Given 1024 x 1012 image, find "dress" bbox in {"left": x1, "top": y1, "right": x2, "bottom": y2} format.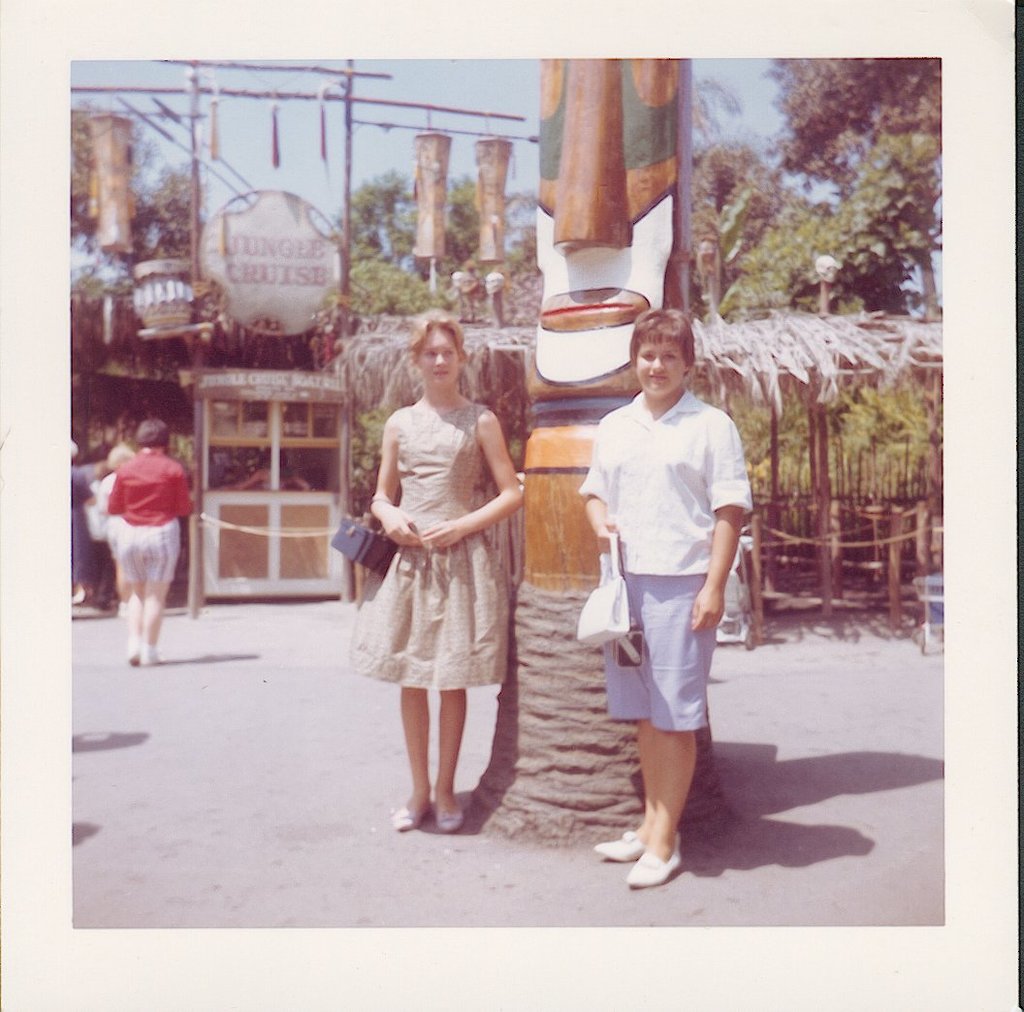
{"left": 344, "top": 402, "right": 511, "bottom": 690}.
